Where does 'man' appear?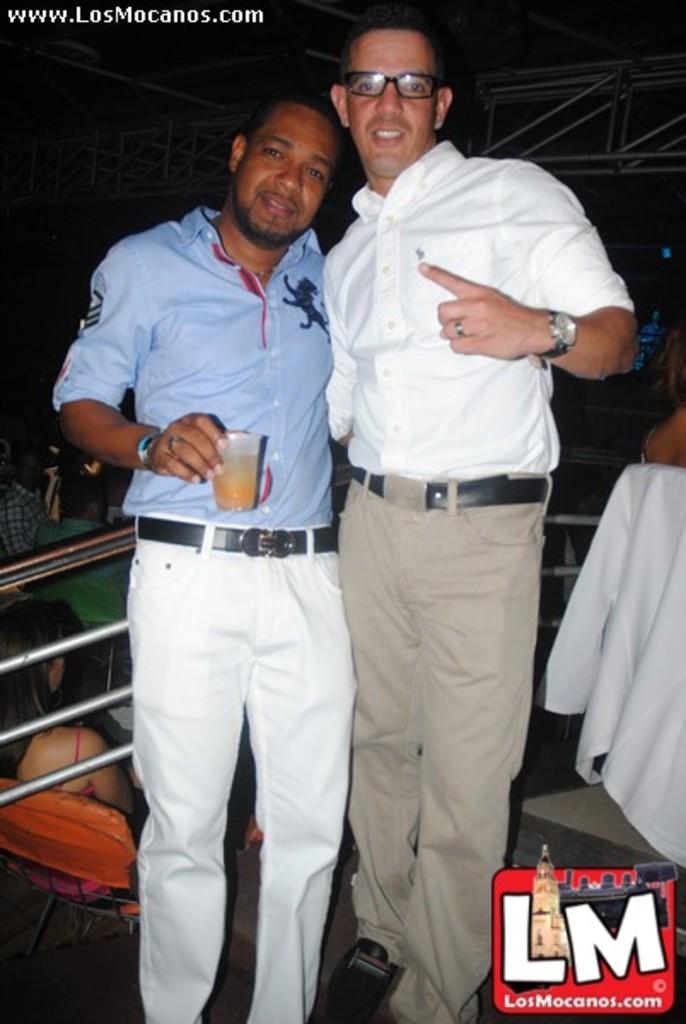
Appears at 56, 80, 381, 857.
